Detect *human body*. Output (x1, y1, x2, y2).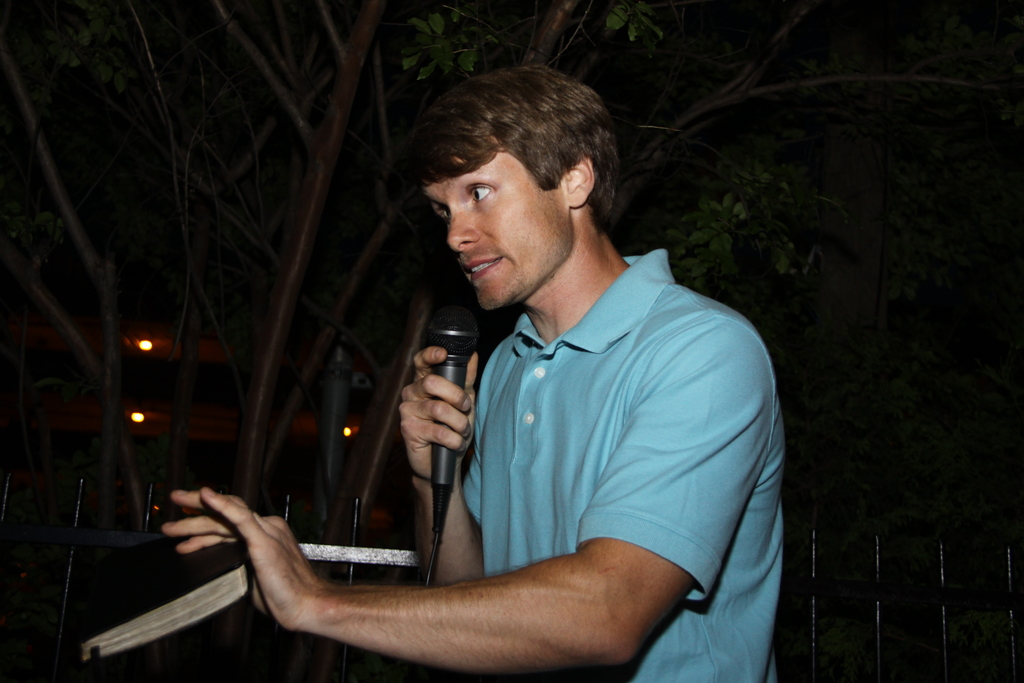
(389, 68, 794, 677).
